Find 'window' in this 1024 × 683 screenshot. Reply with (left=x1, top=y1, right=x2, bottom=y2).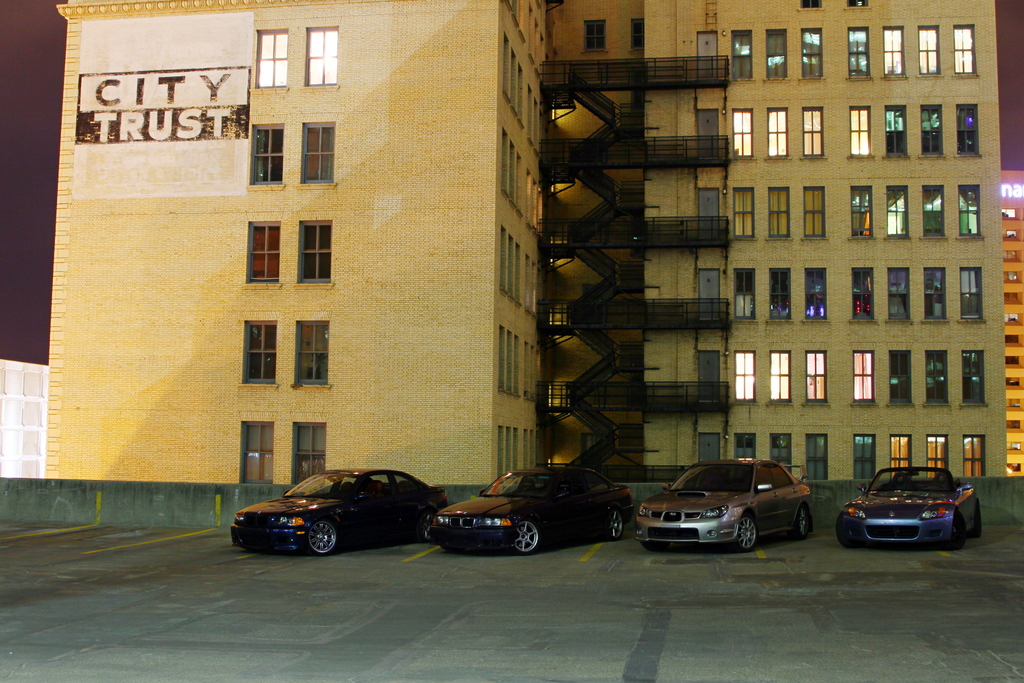
(left=737, top=349, right=755, bottom=401).
